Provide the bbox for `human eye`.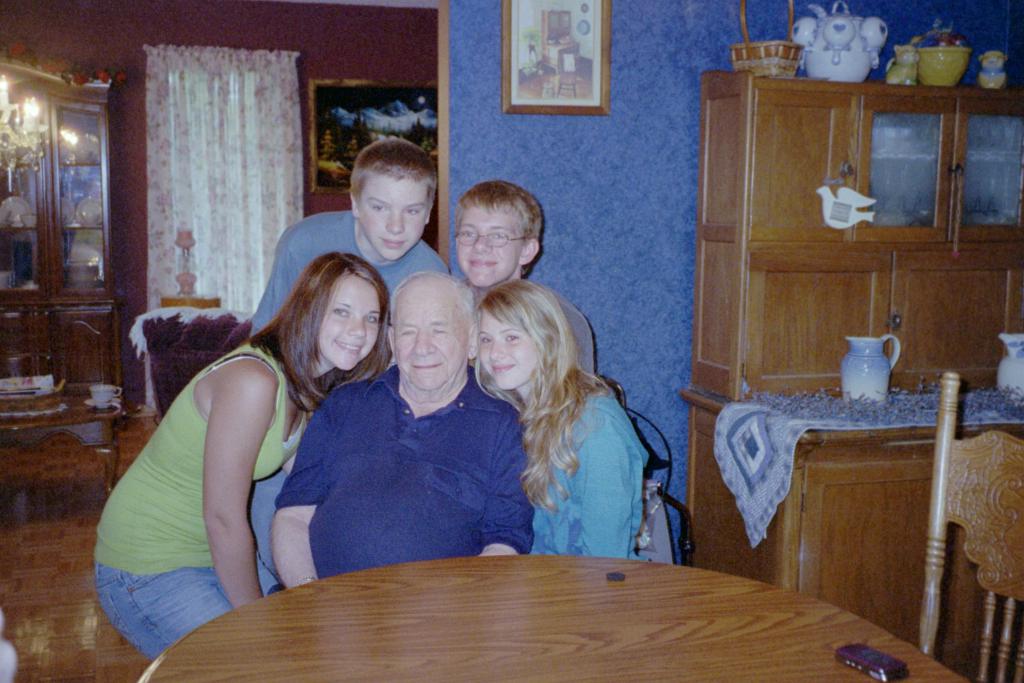
locate(503, 333, 519, 342).
